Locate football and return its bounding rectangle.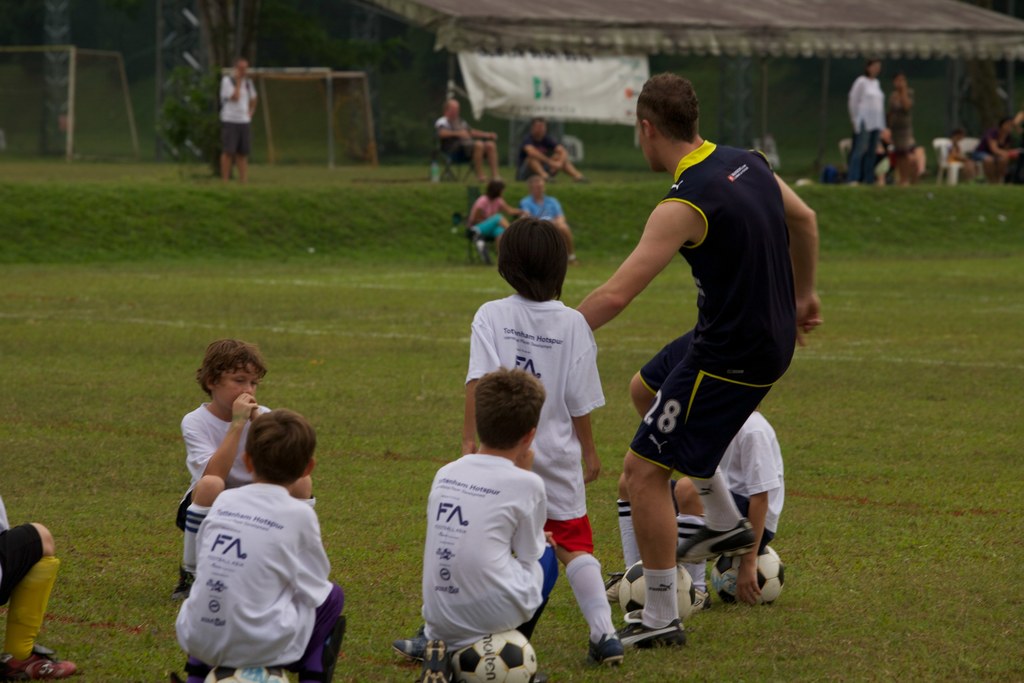
[x1=454, y1=632, x2=536, y2=682].
